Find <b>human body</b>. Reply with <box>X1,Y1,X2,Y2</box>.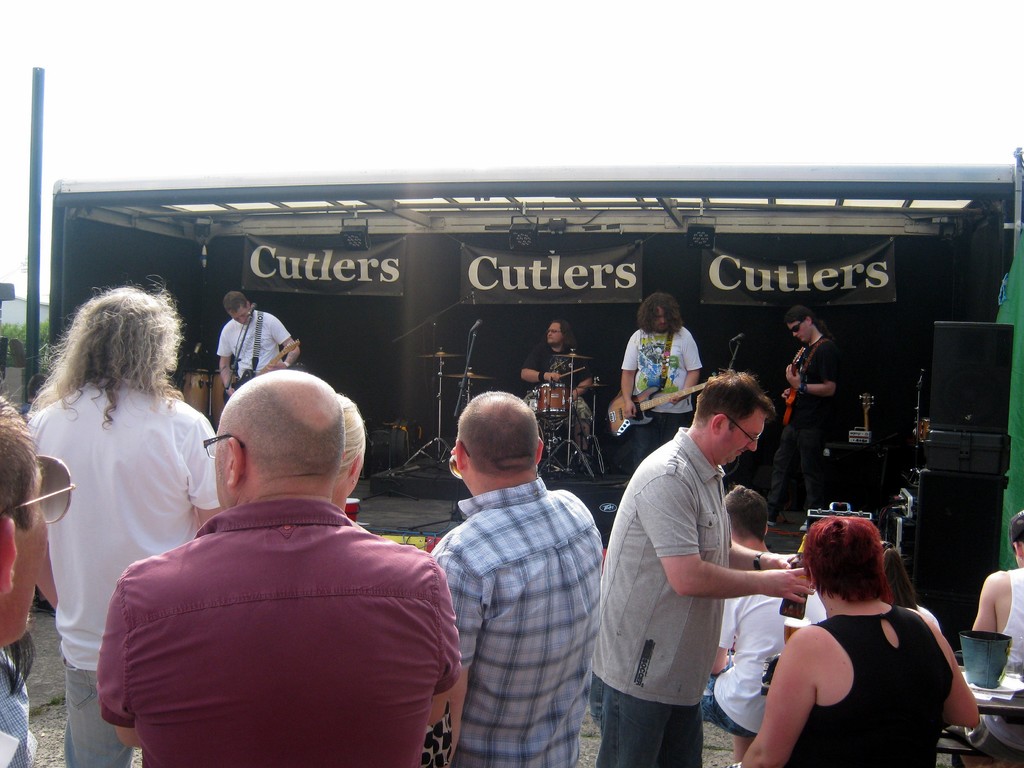
<box>216,282,305,404</box>.
